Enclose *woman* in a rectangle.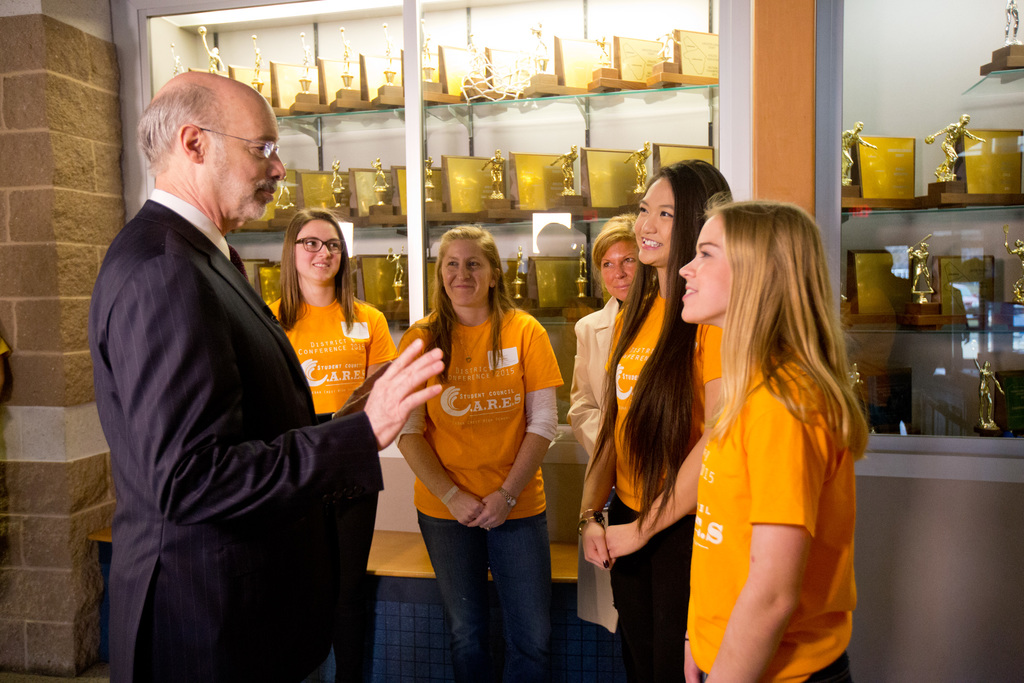
575 147 751 682.
